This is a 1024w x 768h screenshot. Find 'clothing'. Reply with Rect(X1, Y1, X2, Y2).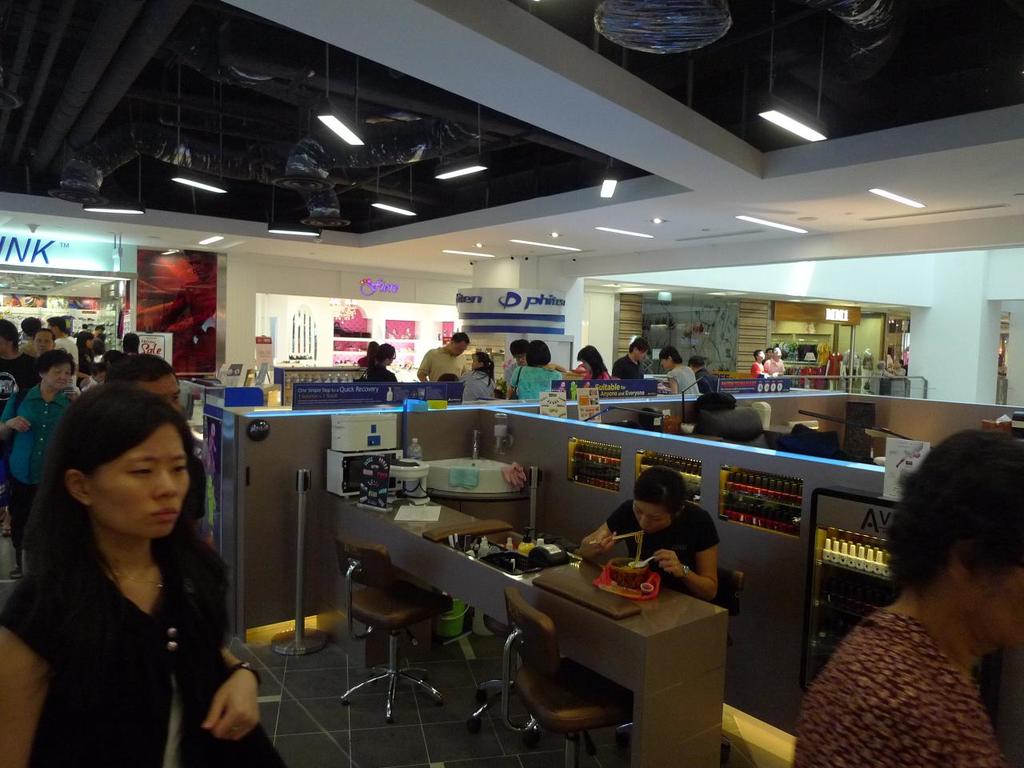
Rect(414, 342, 474, 390).
